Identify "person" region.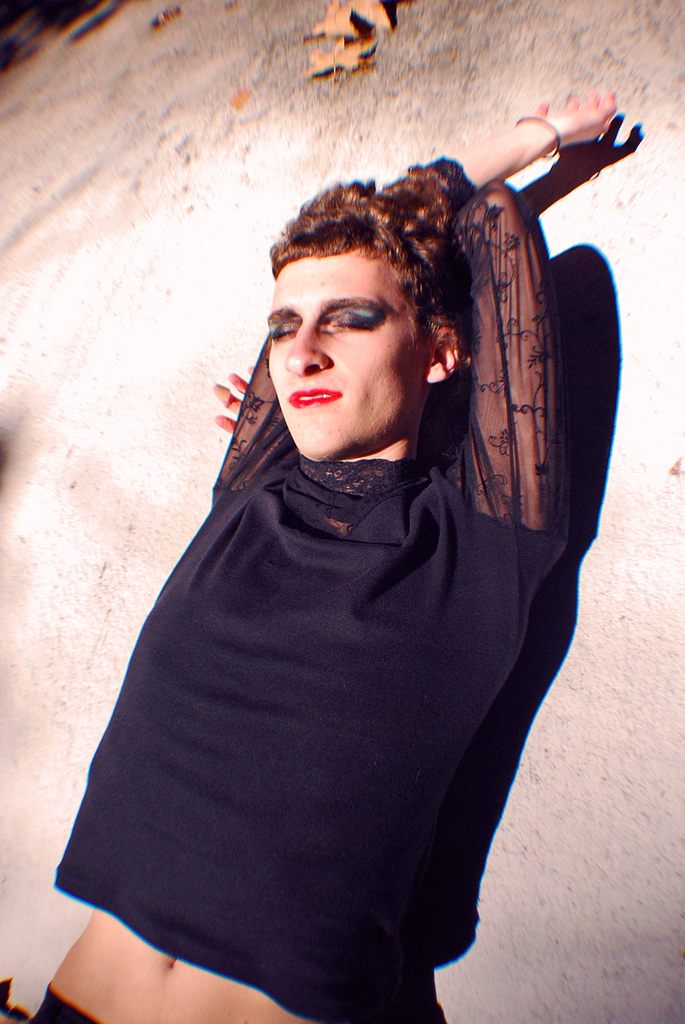
Region: l=64, t=111, r=645, b=973.
